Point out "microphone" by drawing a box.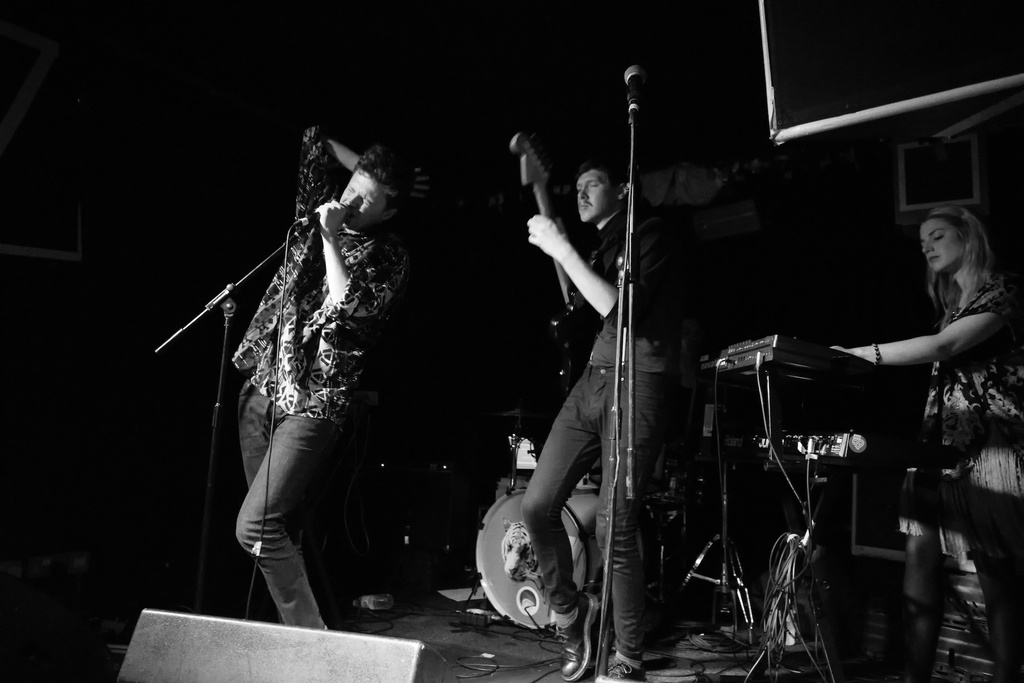
<bbox>628, 68, 648, 125</bbox>.
